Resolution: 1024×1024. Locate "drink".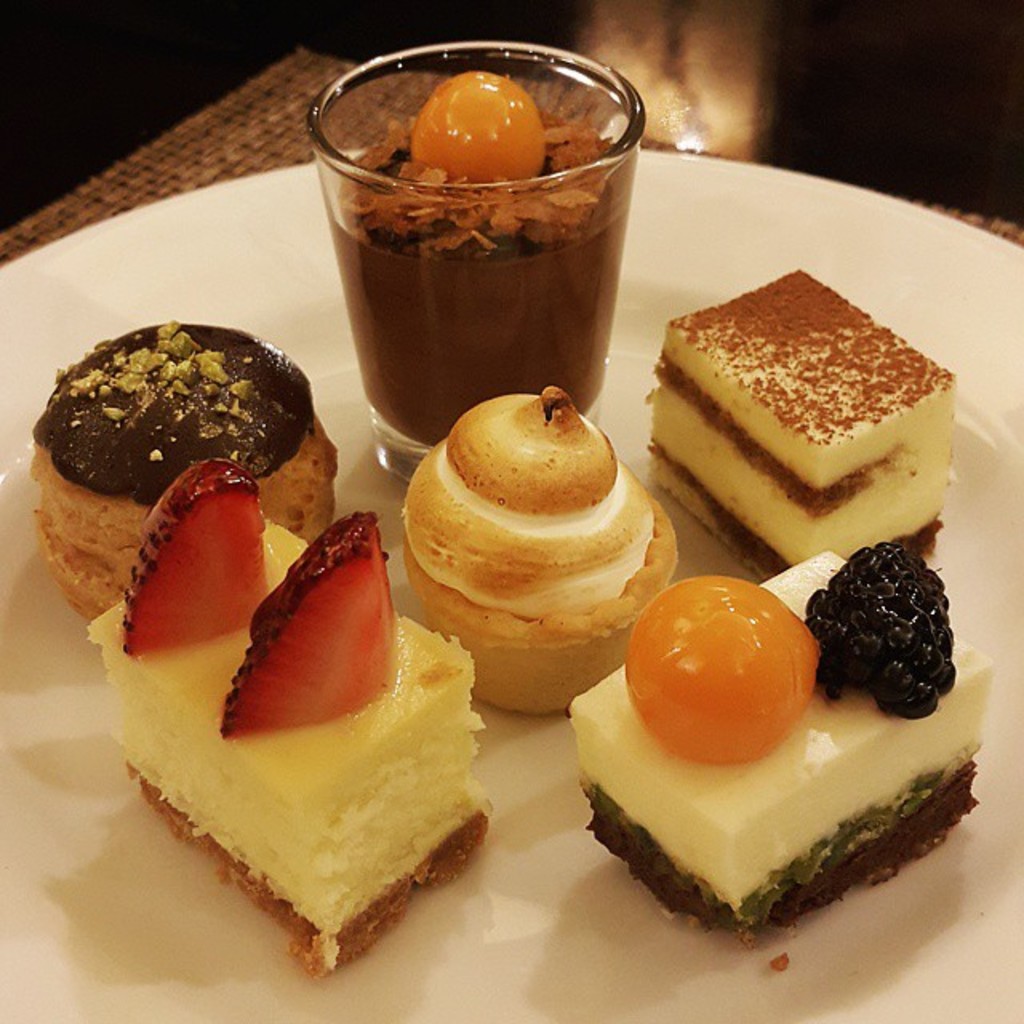
pyautogui.locateOnScreen(317, 51, 653, 470).
